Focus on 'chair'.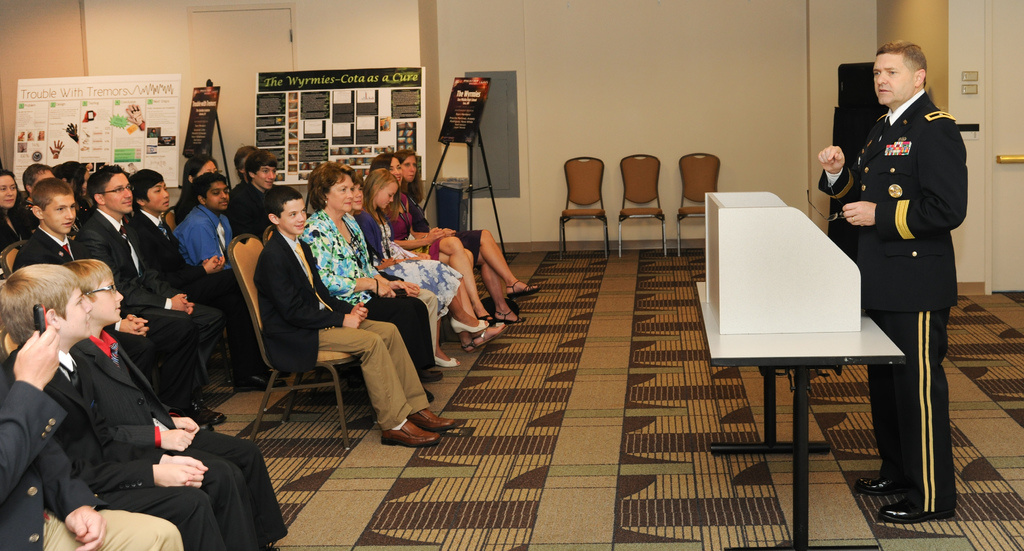
Focused at 0/240/31/282.
